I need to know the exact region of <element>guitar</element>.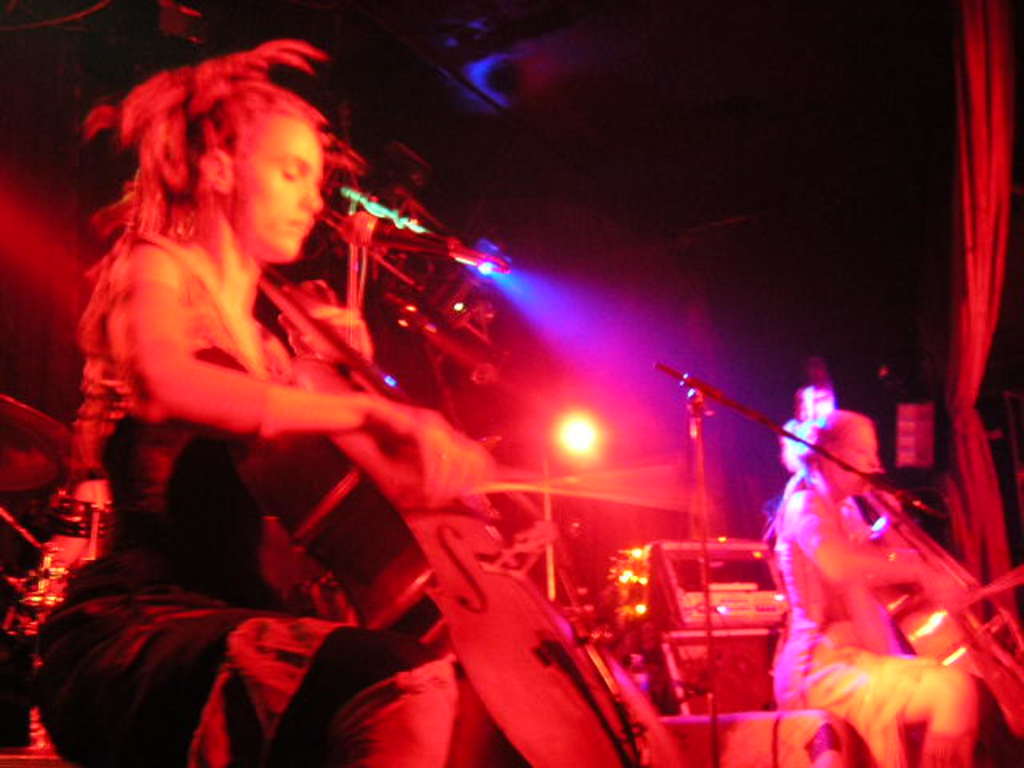
Region: box(90, 173, 686, 766).
